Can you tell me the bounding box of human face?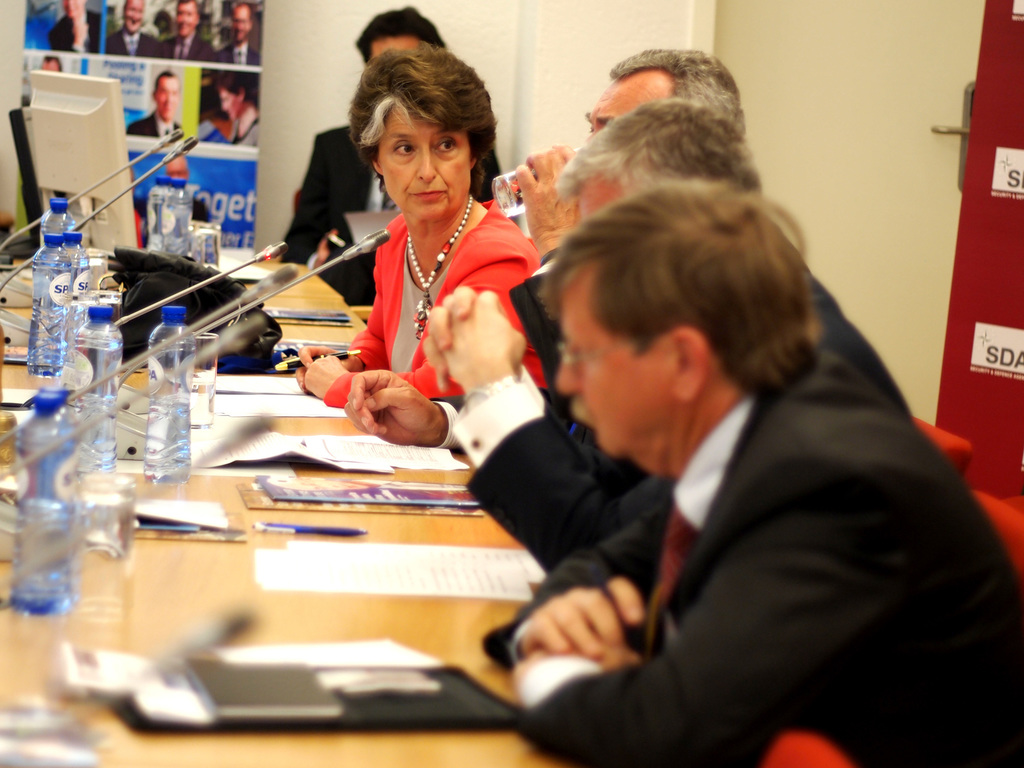
59 0 88 17.
